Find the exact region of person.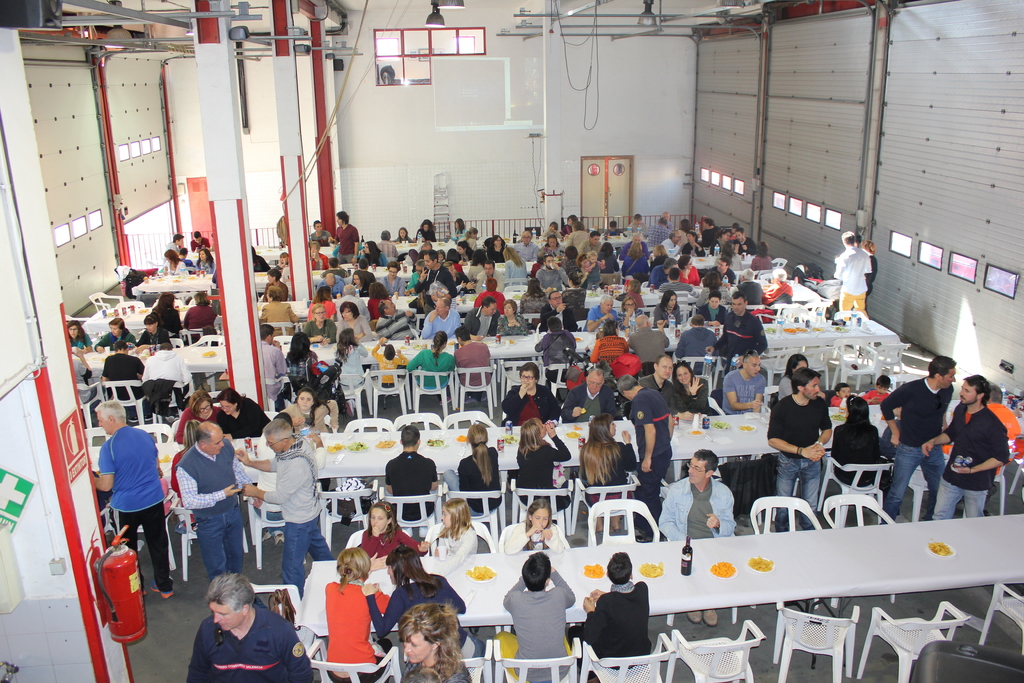
Exact region: (652,290,681,326).
